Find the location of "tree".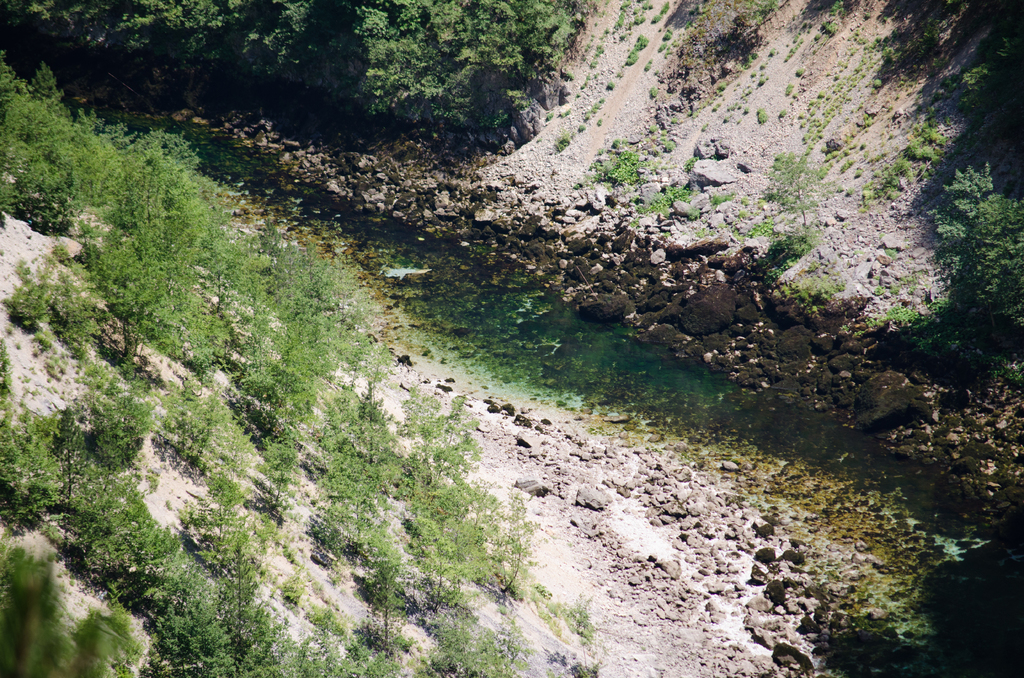
Location: crop(920, 158, 1023, 322).
